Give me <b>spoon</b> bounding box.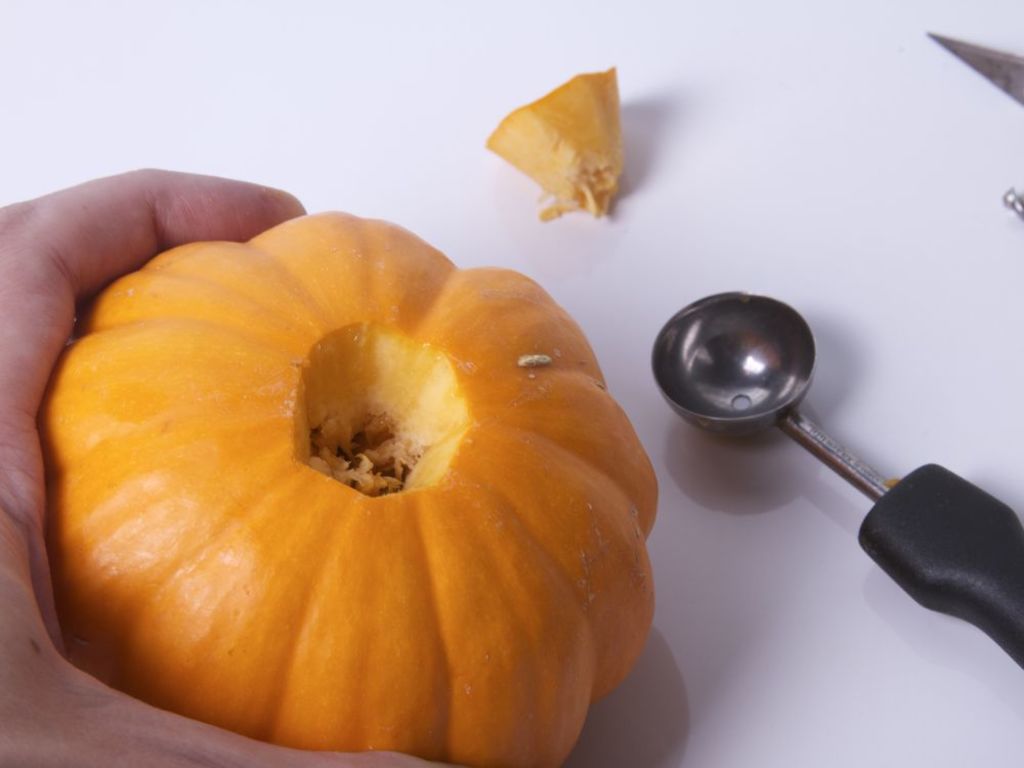
bbox=[649, 292, 1023, 670].
